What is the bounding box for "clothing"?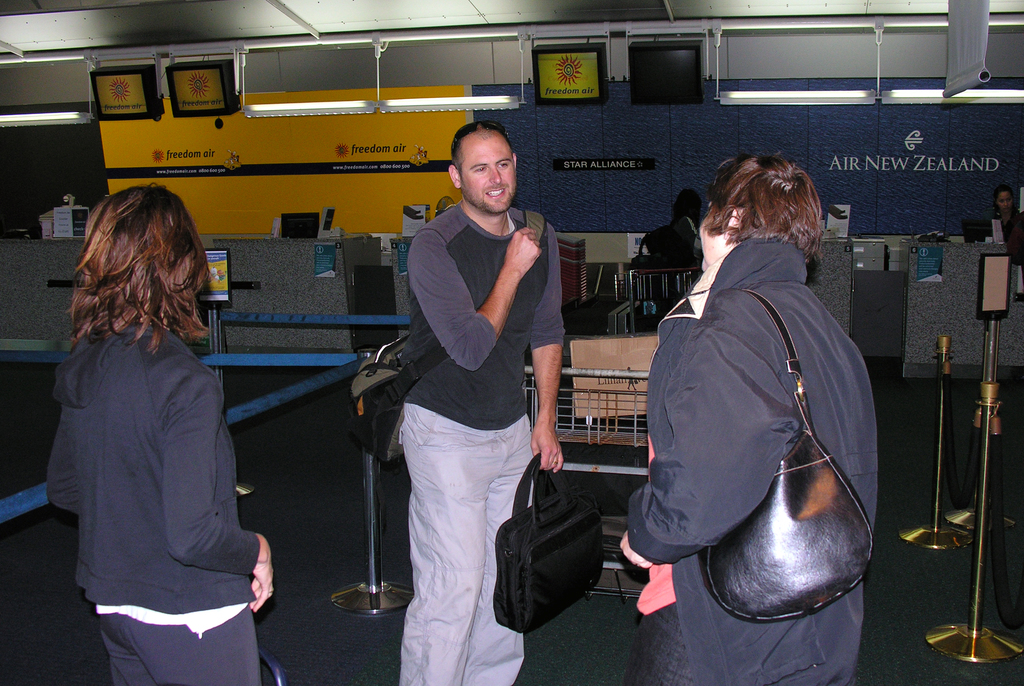
x1=1006 y1=204 x2=1020 y2=239.
